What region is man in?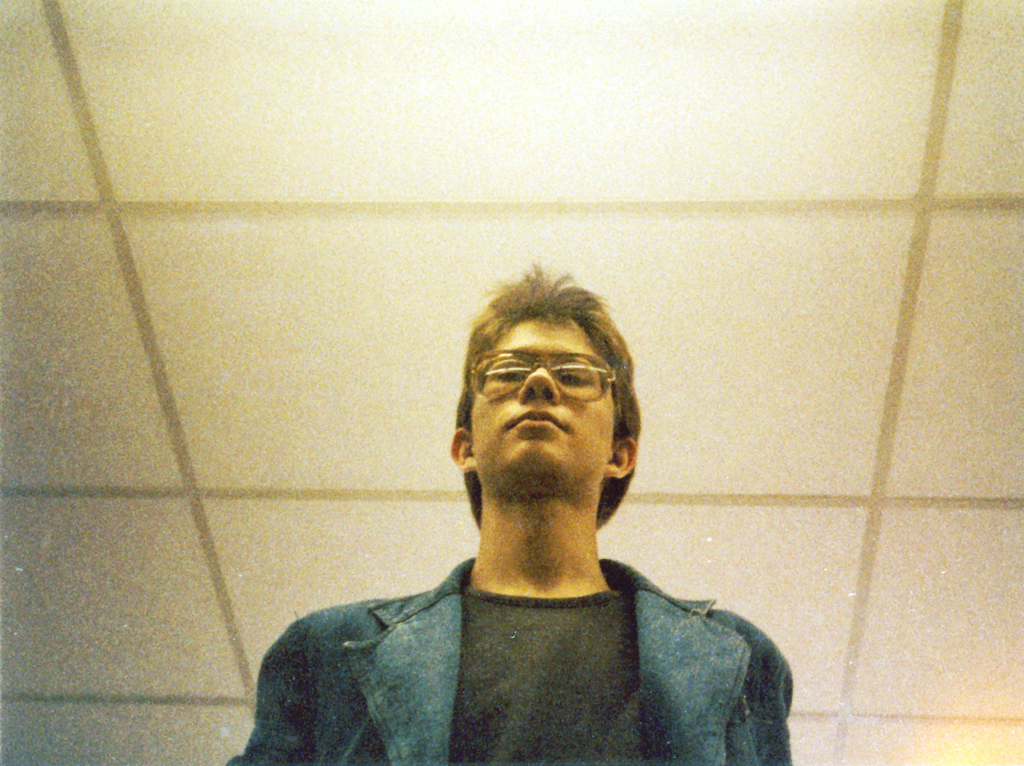
left=252, top=277, right=799, bottom=763.
